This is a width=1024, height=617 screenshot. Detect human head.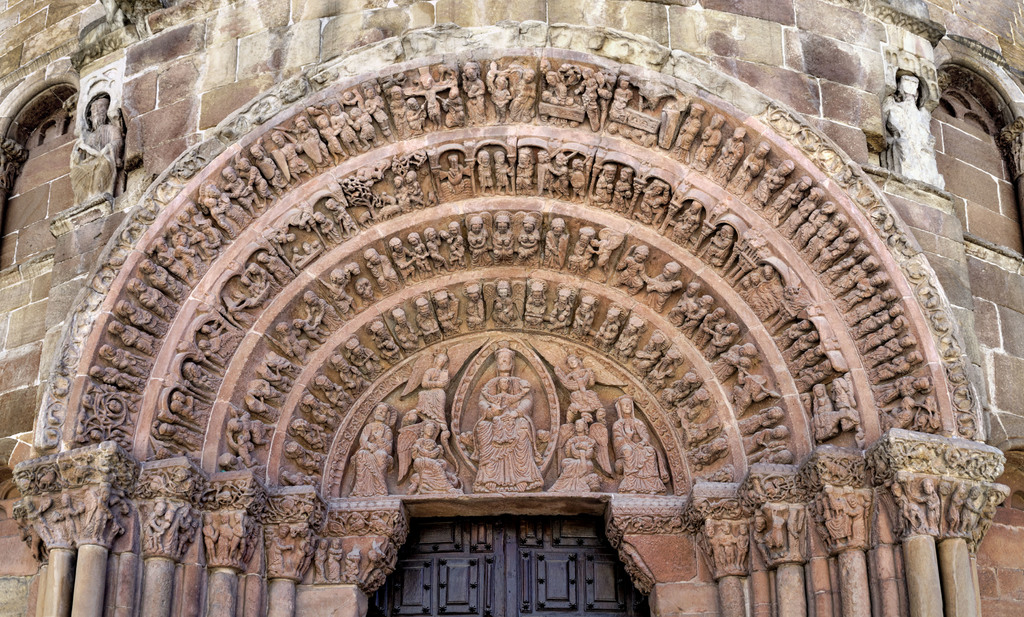
Rect(333, 357, 348, 367).
